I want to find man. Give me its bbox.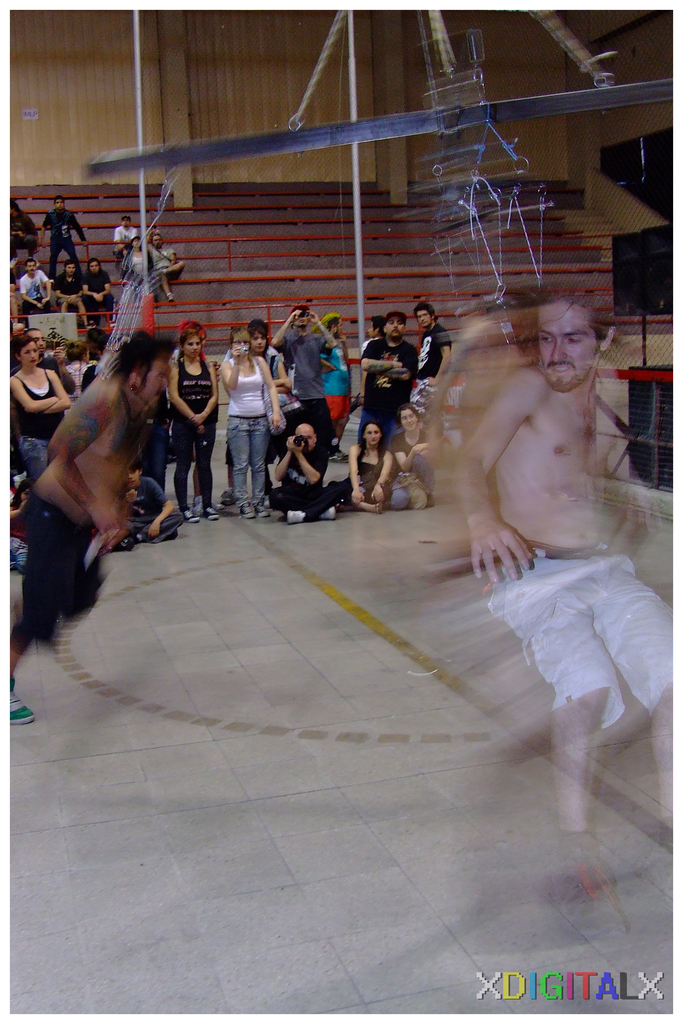
(80,259,117,316).
